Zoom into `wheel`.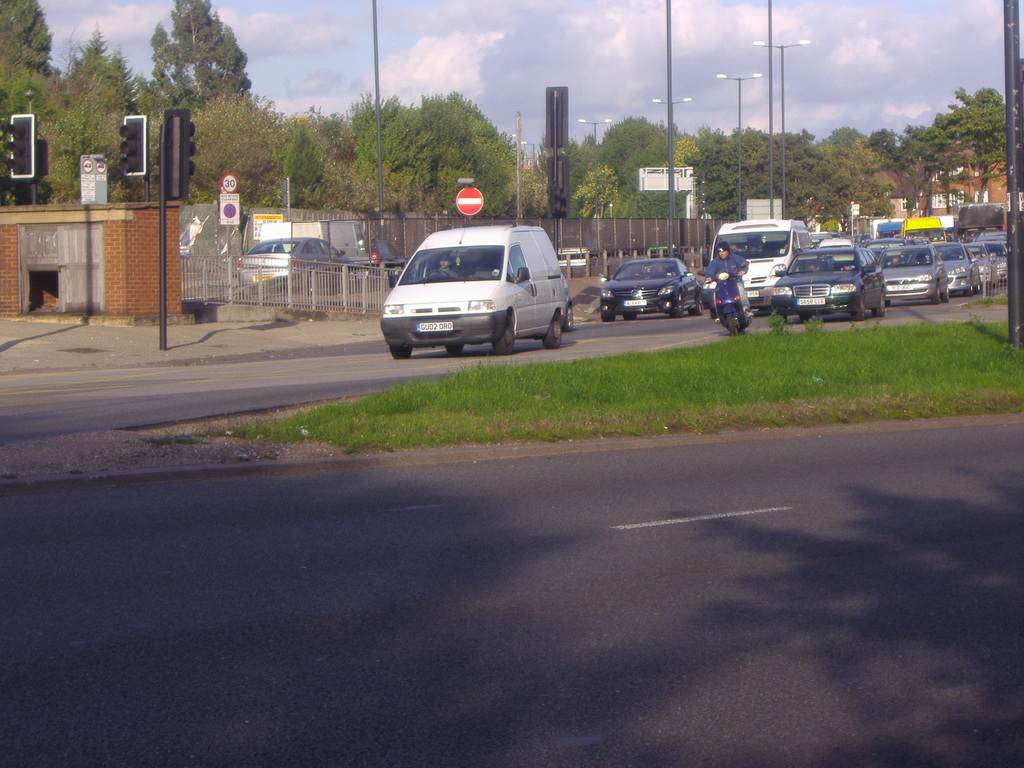
Zoom target: [879, 291, 886, 314].
